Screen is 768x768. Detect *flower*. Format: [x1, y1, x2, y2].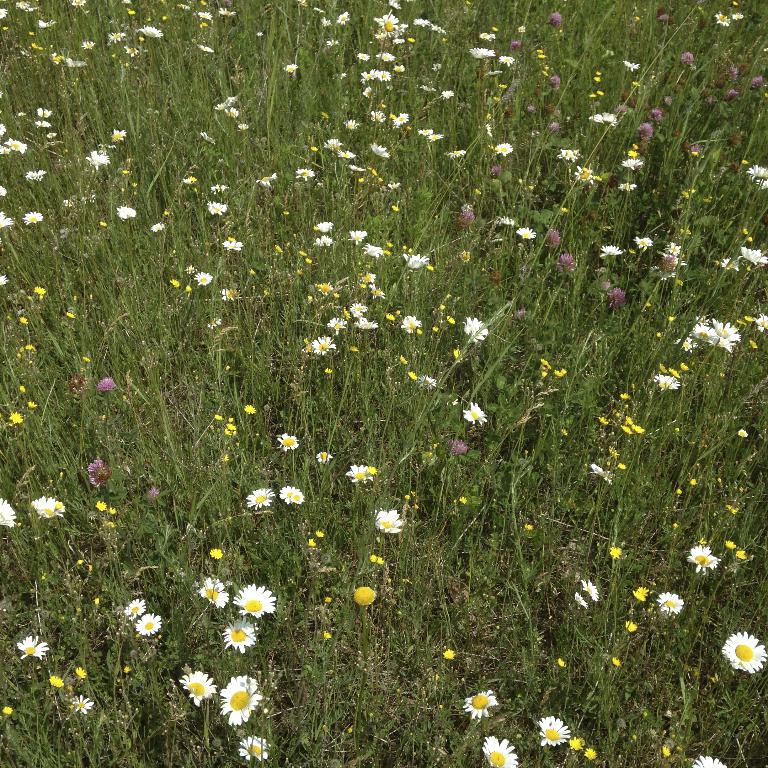
[363, 88, 372, 99].
